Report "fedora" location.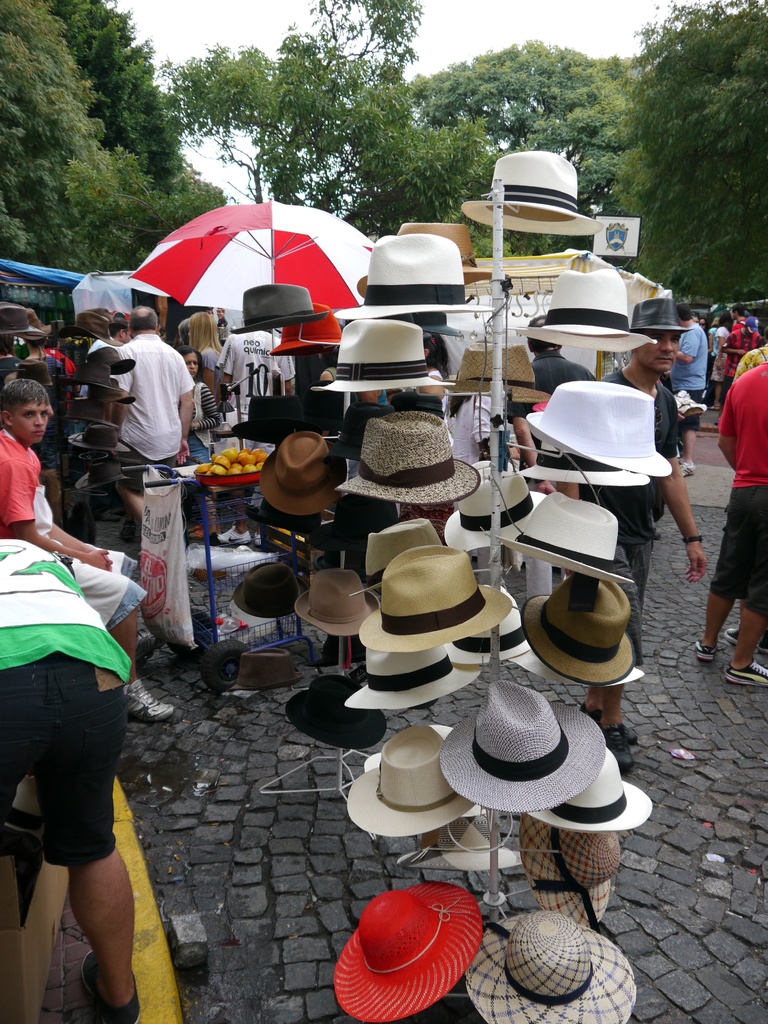
Report: region(233, 285, 330, 330).
